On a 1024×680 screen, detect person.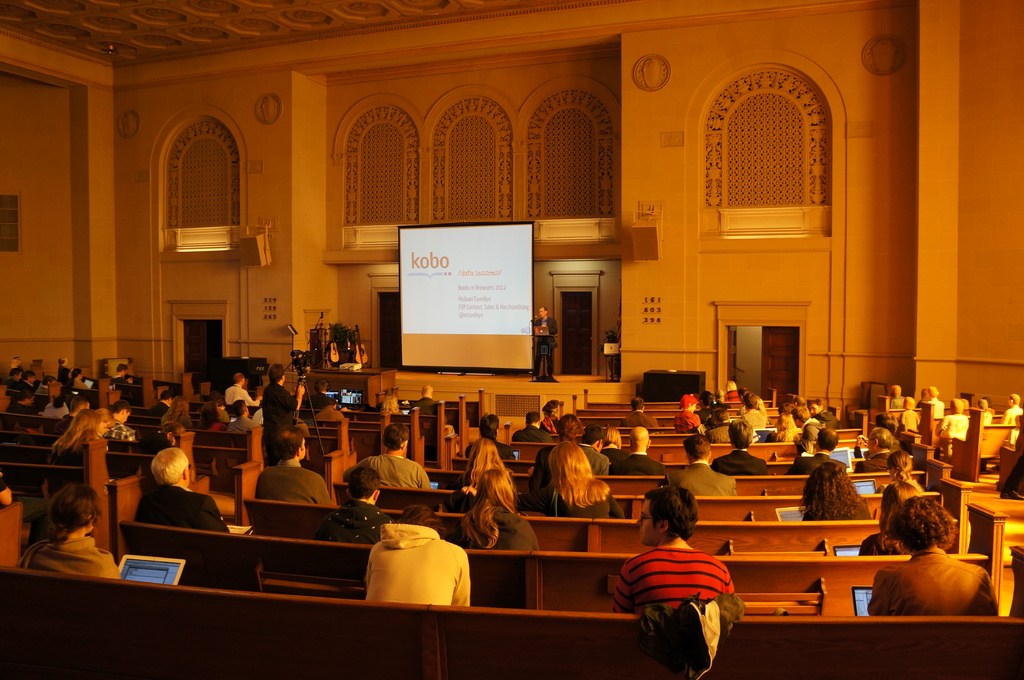
bbox=[145, 378, 182, 439].
